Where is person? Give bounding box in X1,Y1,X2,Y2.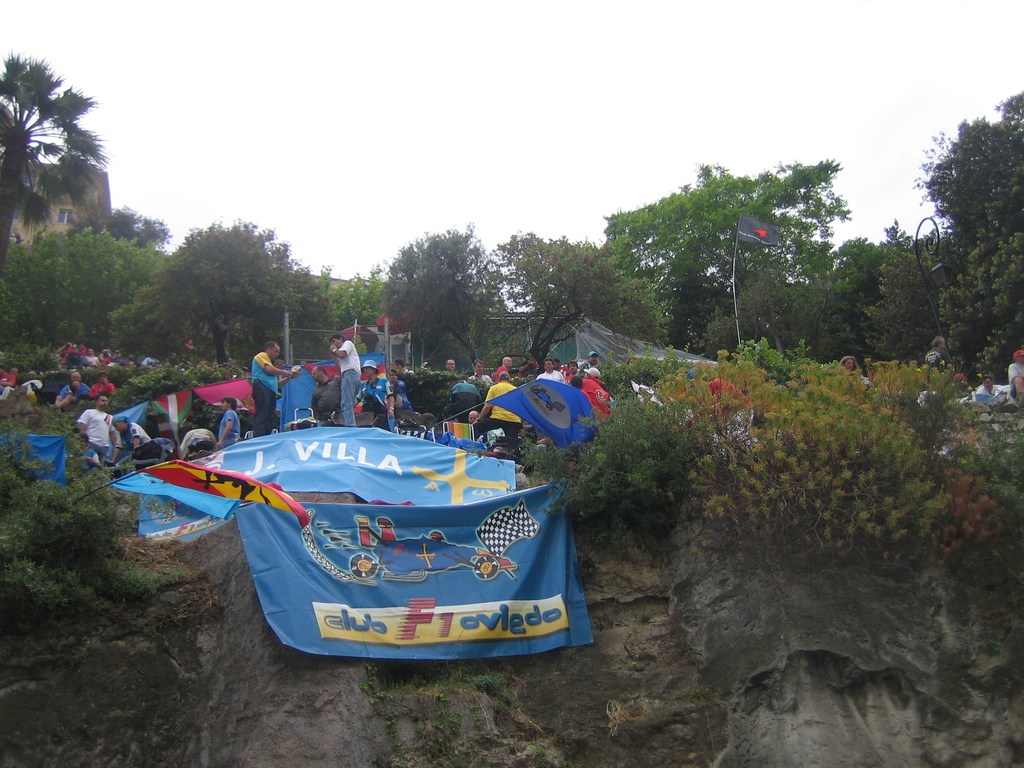
17,369,42,405.
